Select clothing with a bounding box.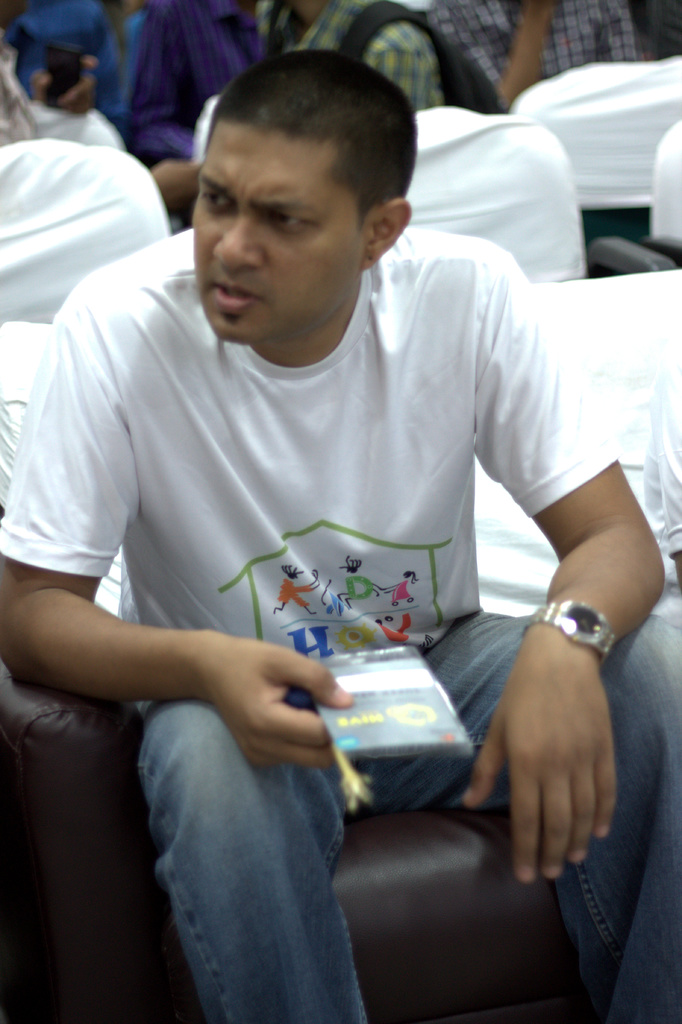
[left=88, top=196, right=621, bottom=1012].
